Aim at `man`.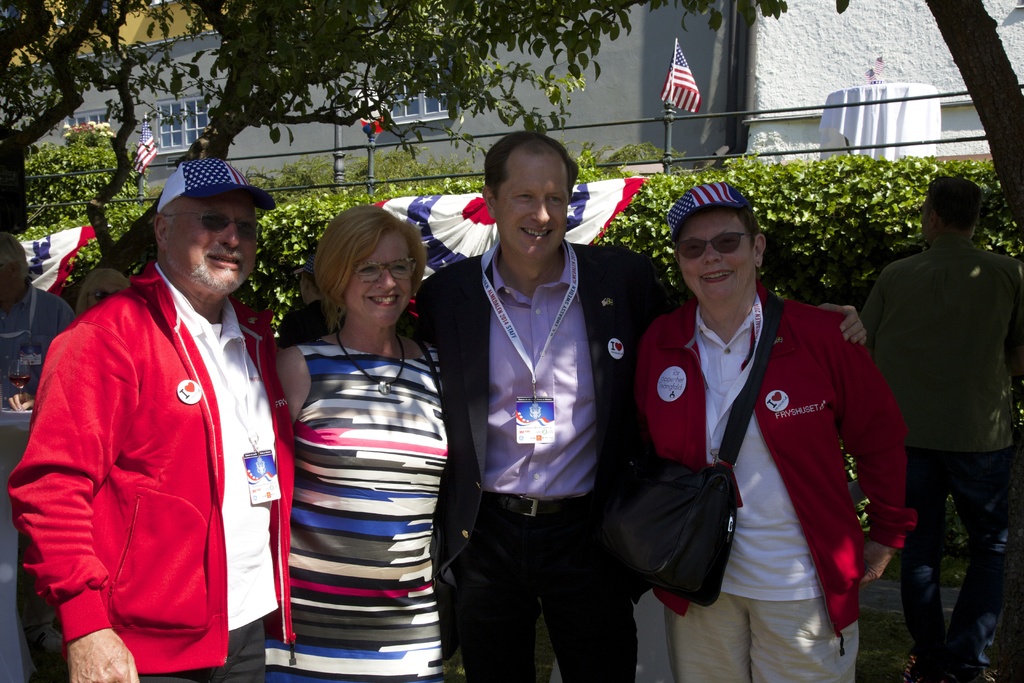
Aimed at [5, 160, 276, 682].
